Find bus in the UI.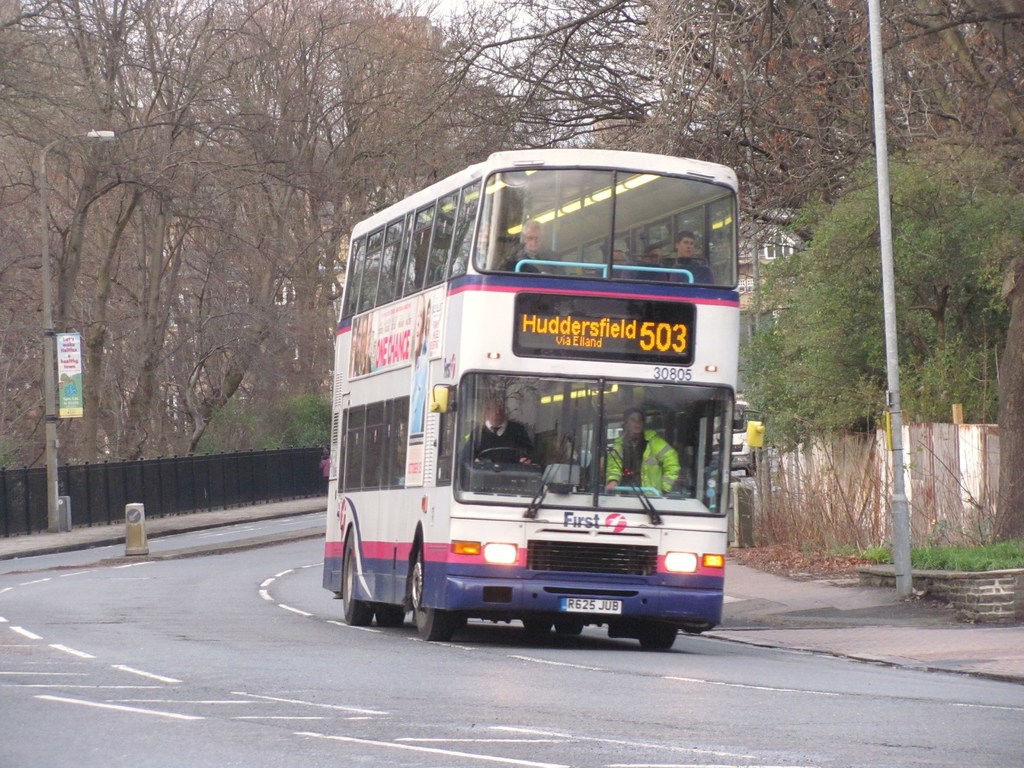
UI element at BBox(320, 148, 765, 649).
